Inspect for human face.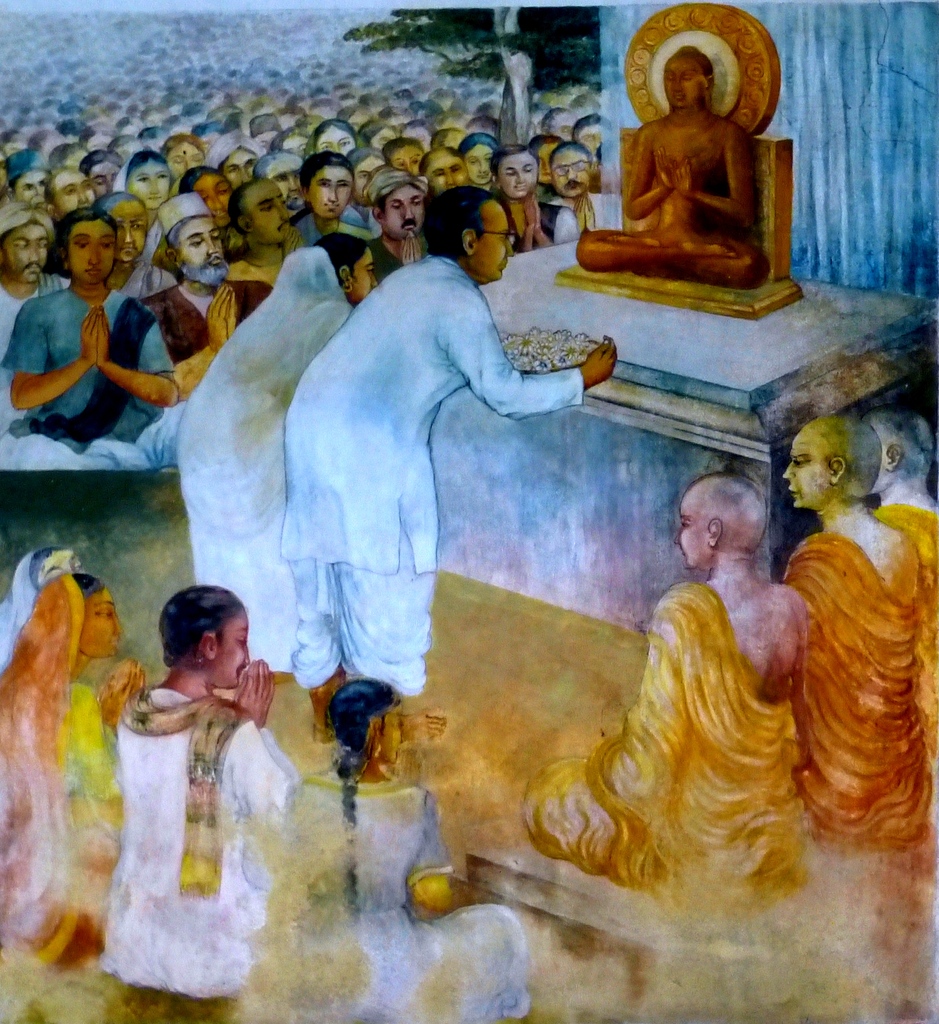
Inspection: <box>467,147,491,186</box>.
